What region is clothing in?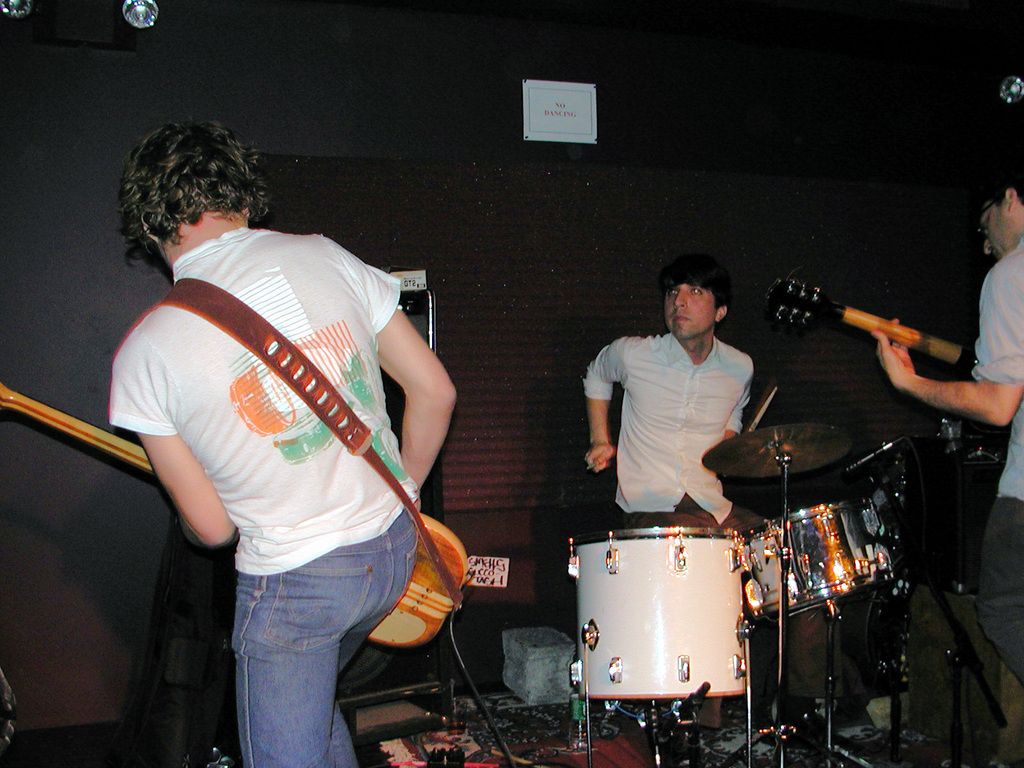
Rect(979, 233, 1023, 685).
